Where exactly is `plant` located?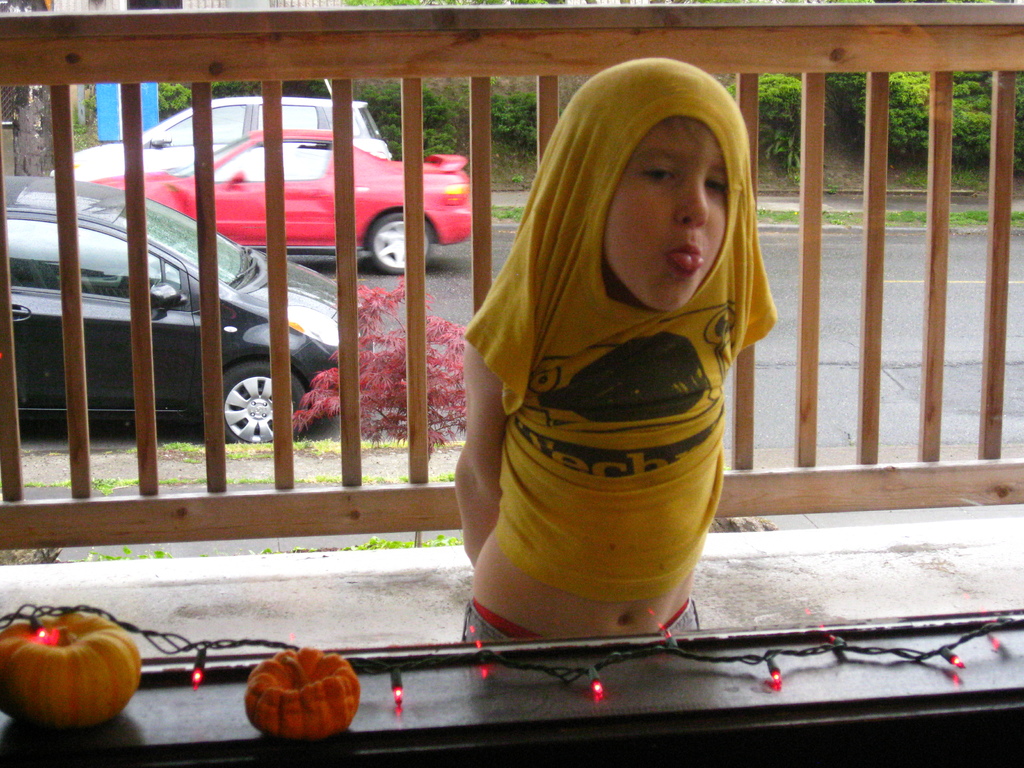
Its bounding box is [left=166, top=474, right=197, bottom=484].
